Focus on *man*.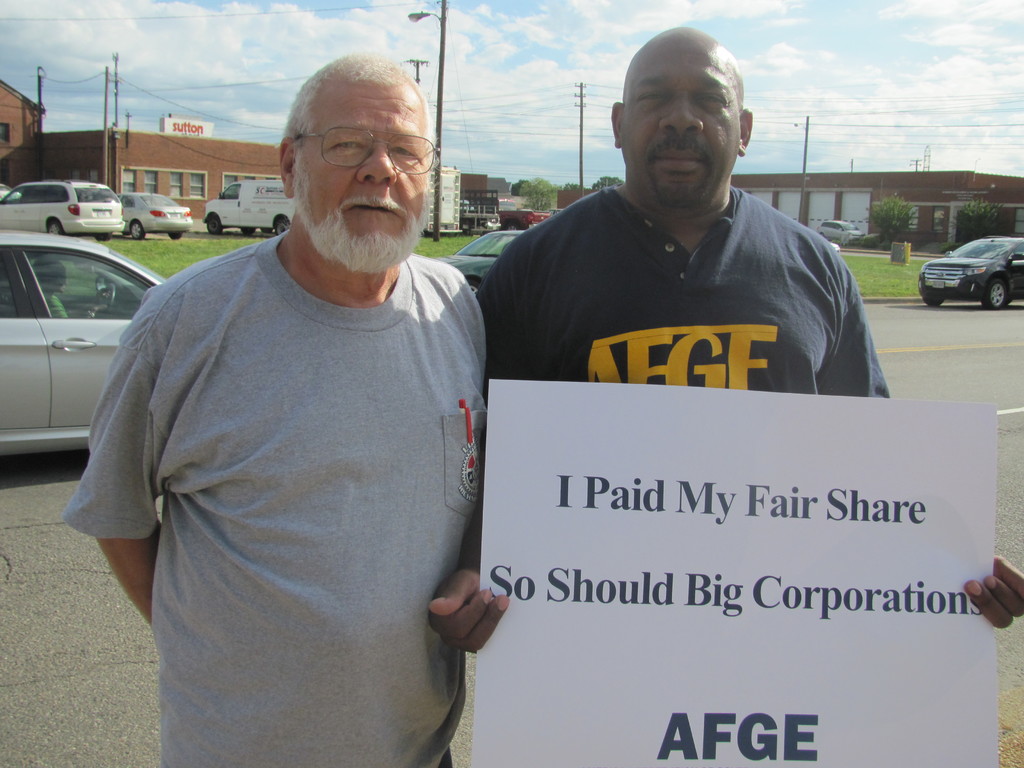
Focused at (75, 40, 531, 765).
